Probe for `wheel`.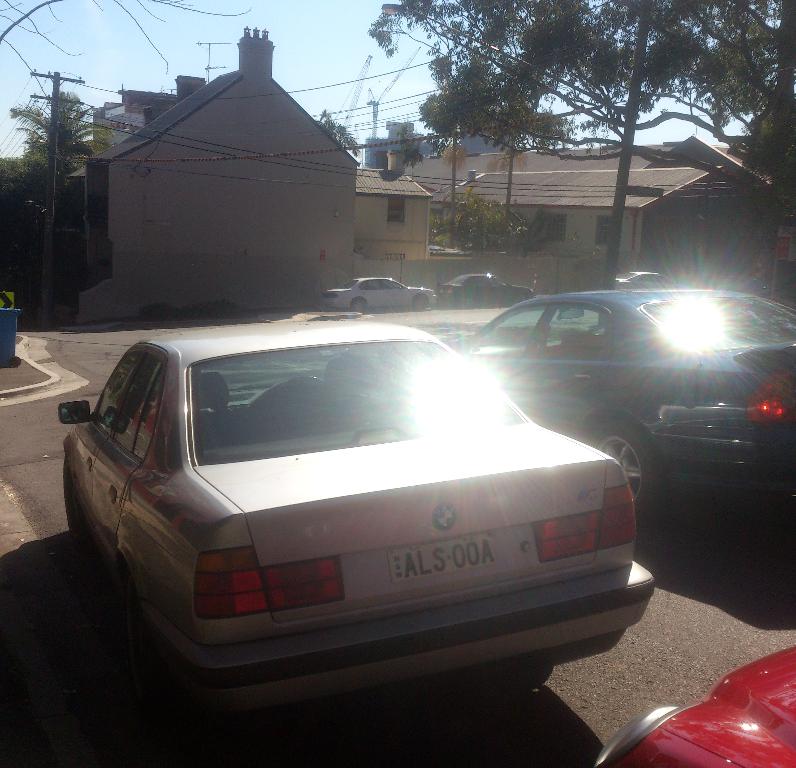
Probe result: x1=10 y1=357 x2=21 y2=368.
